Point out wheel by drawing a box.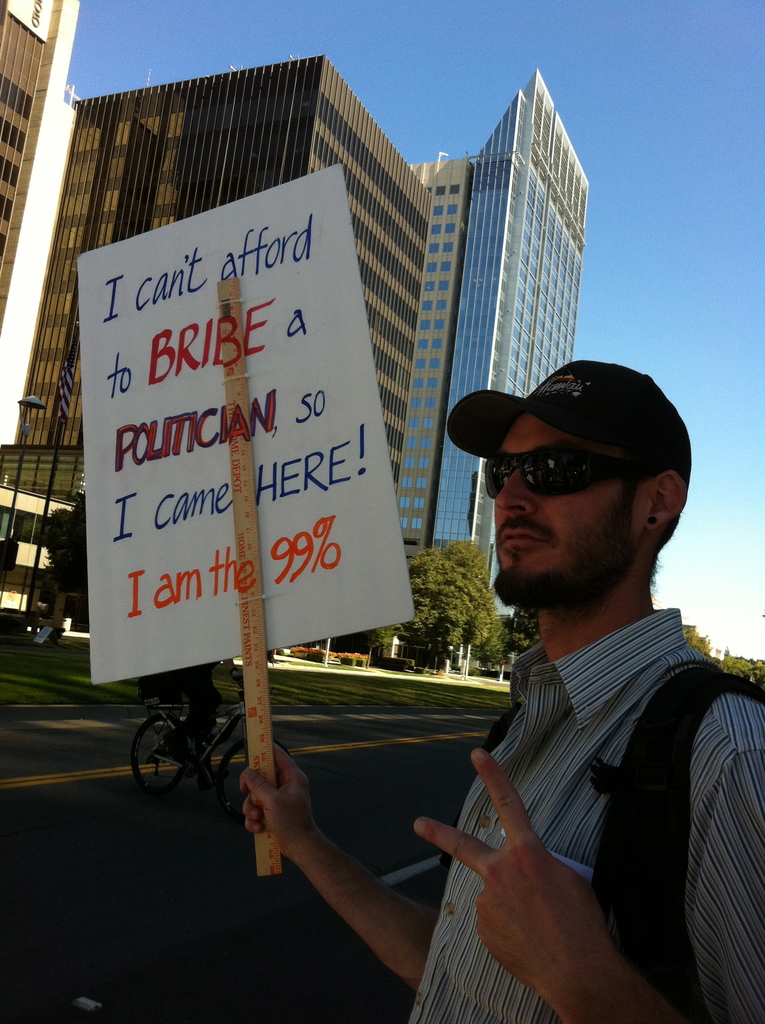
135/710/193/794.
